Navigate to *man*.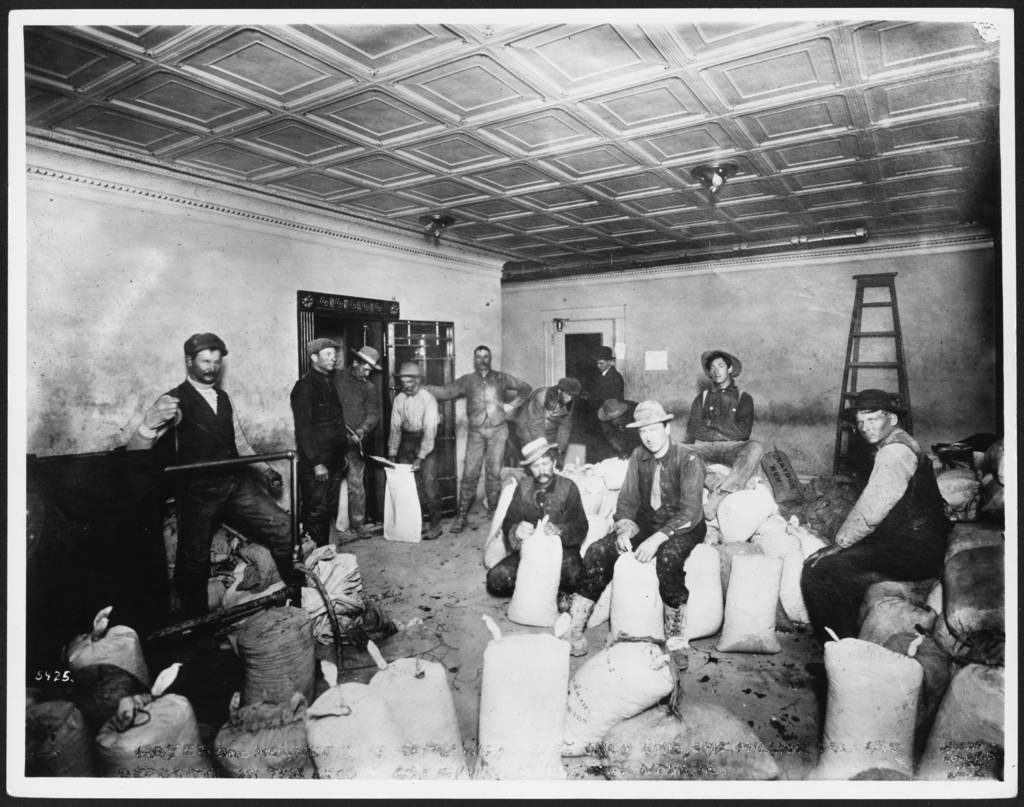
Navigation target: [685, 346, 755, 476].
